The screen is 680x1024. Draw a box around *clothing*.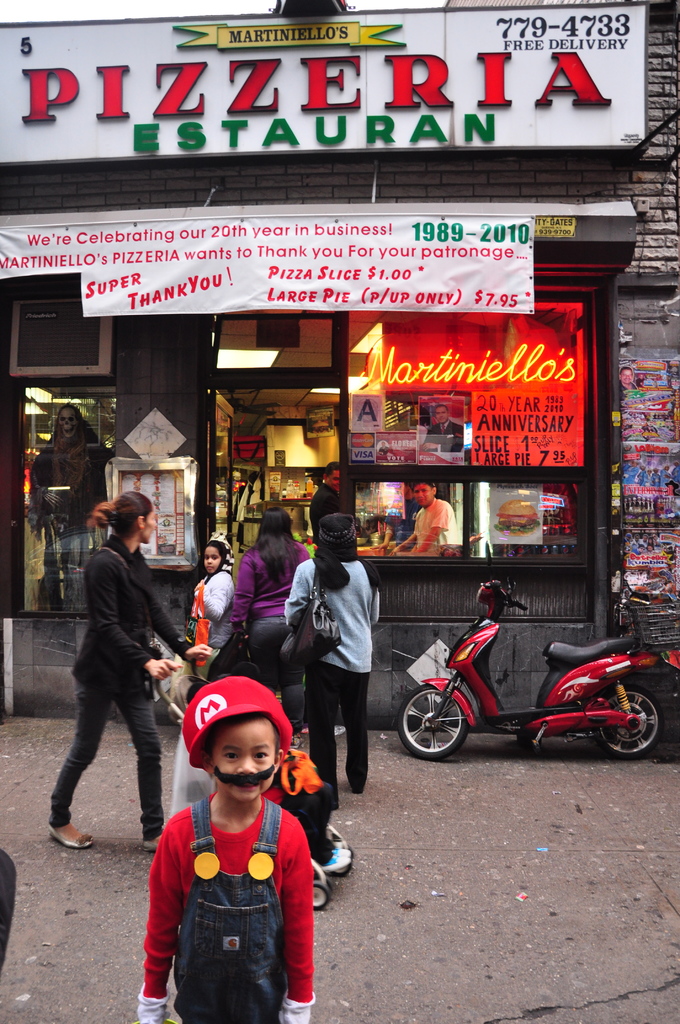
pyautogui.locateOnScreen(282, 547, 384, 785).
